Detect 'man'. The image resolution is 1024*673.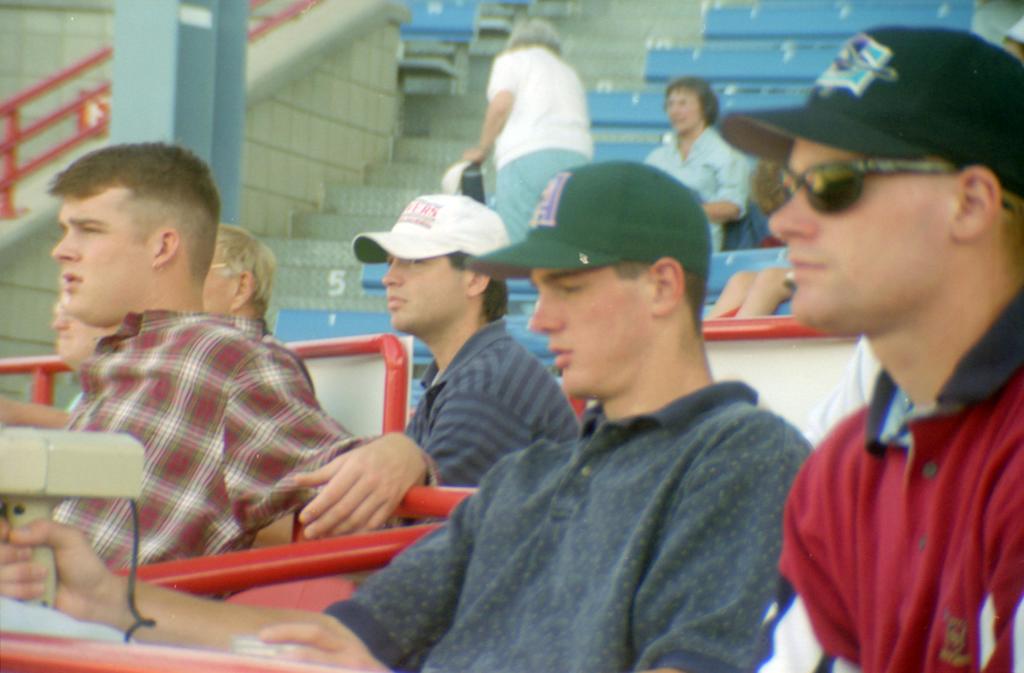
200:222:316:399.
